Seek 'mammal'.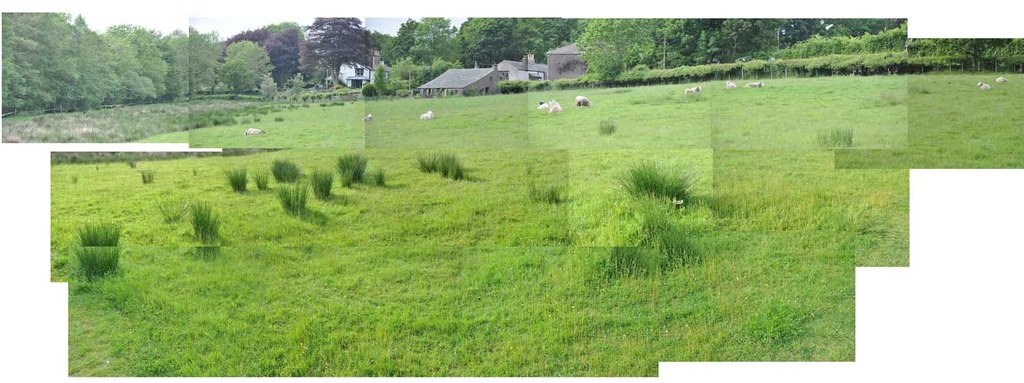
x1=550 y1=100 x2=564 y2=113.
